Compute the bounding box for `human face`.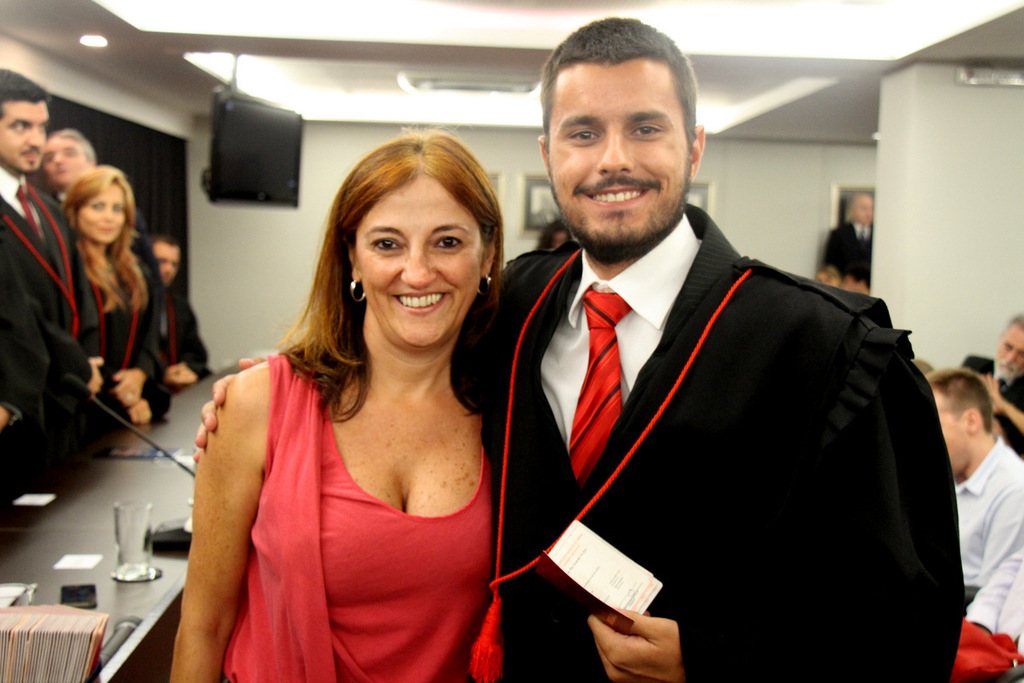
x1=0 y1=103 x2=49 y2=172.
